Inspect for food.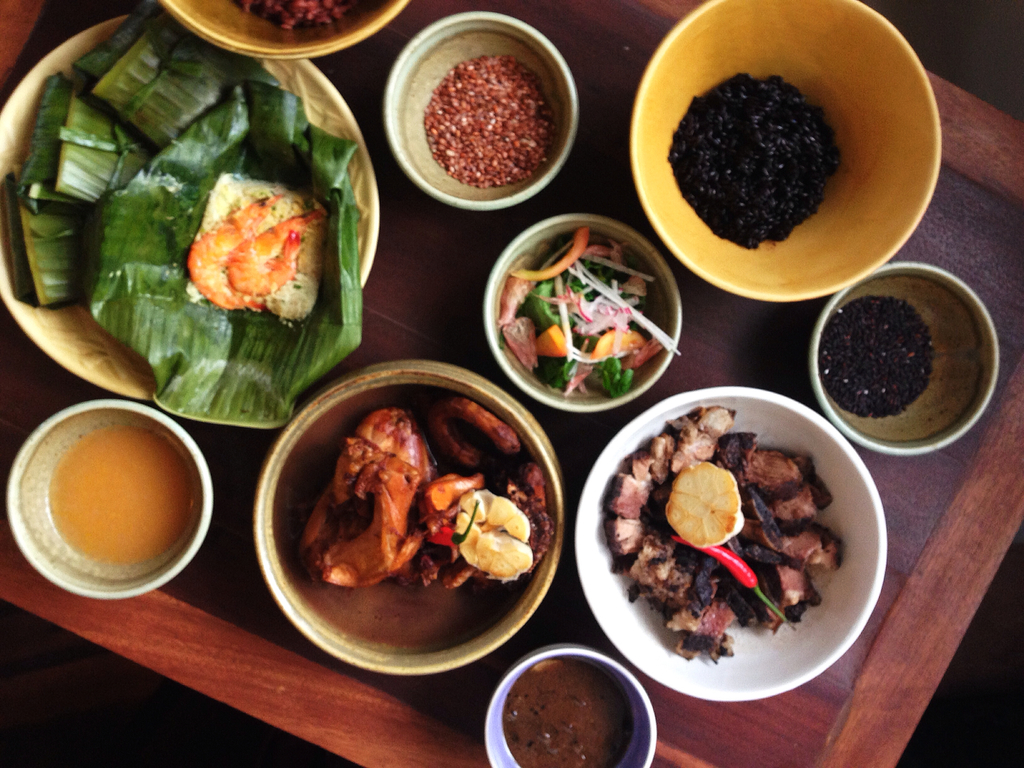
Inspection: [502, 653, 636, 767].
